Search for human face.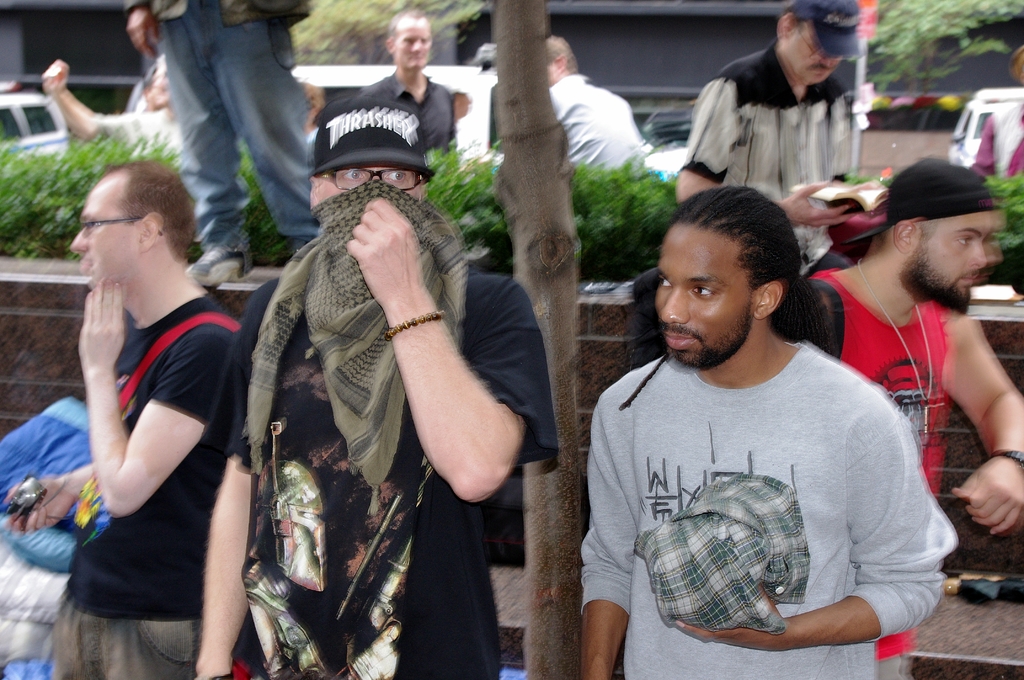
Found at <box>655,223,747,378</box>.
